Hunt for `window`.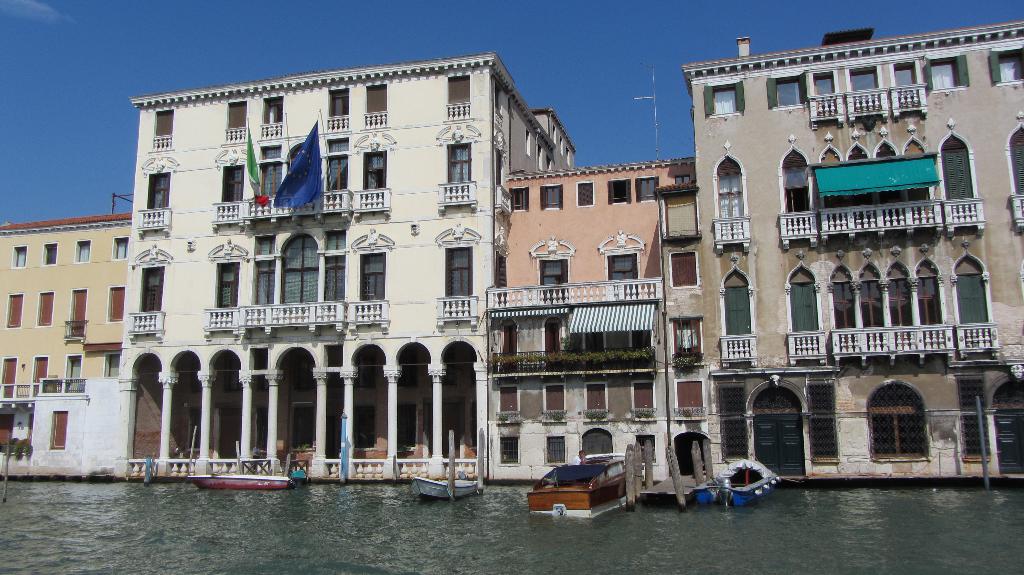
Hunted down at x1=106 y1=355 x2=120 y2=376.
